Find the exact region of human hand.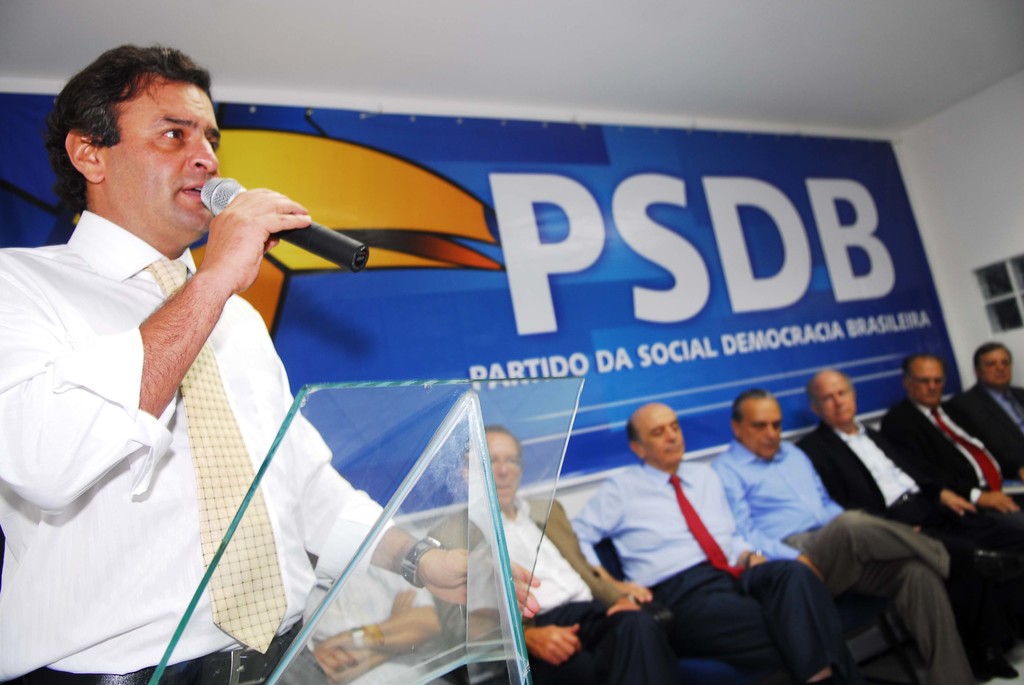
Exact region: detection(619, 579, 654, 606).
